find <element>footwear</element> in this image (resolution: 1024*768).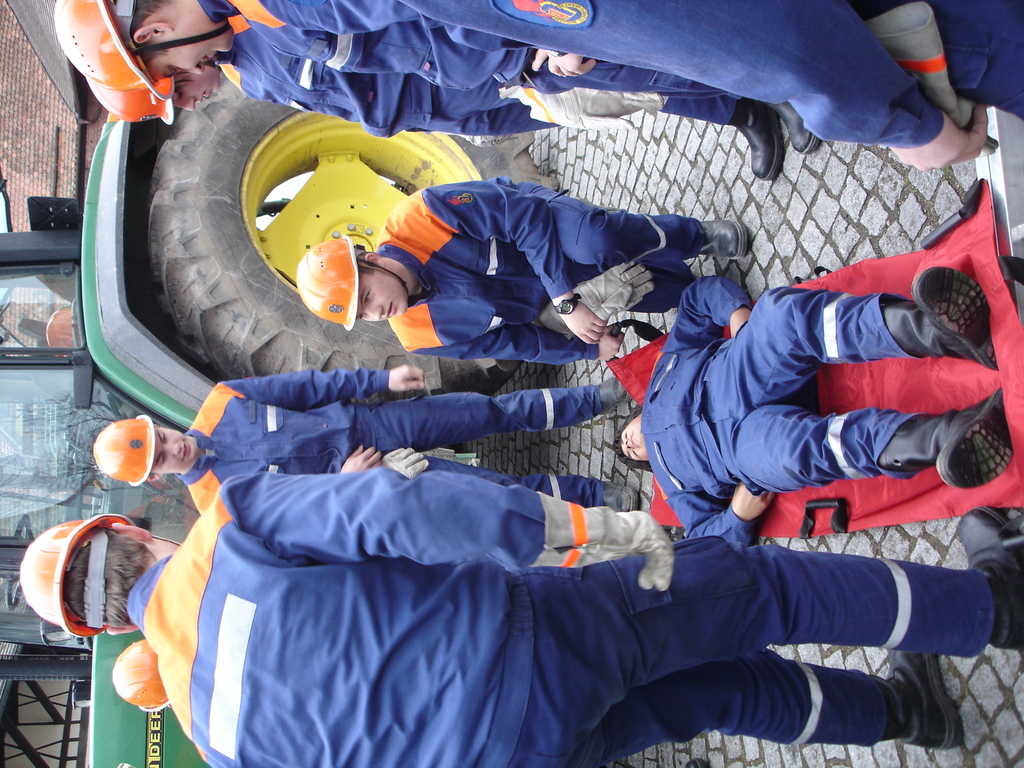
box(601, 374, 636, 419).
